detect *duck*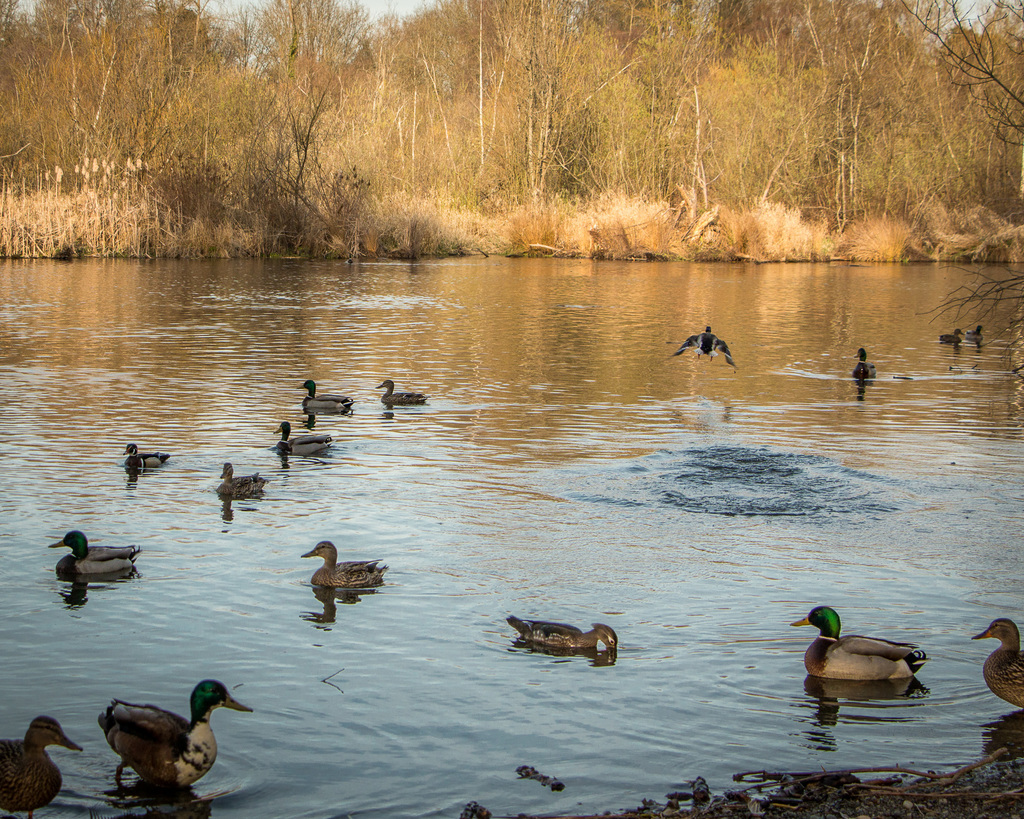
select_region(676, 322, 734, 364)
